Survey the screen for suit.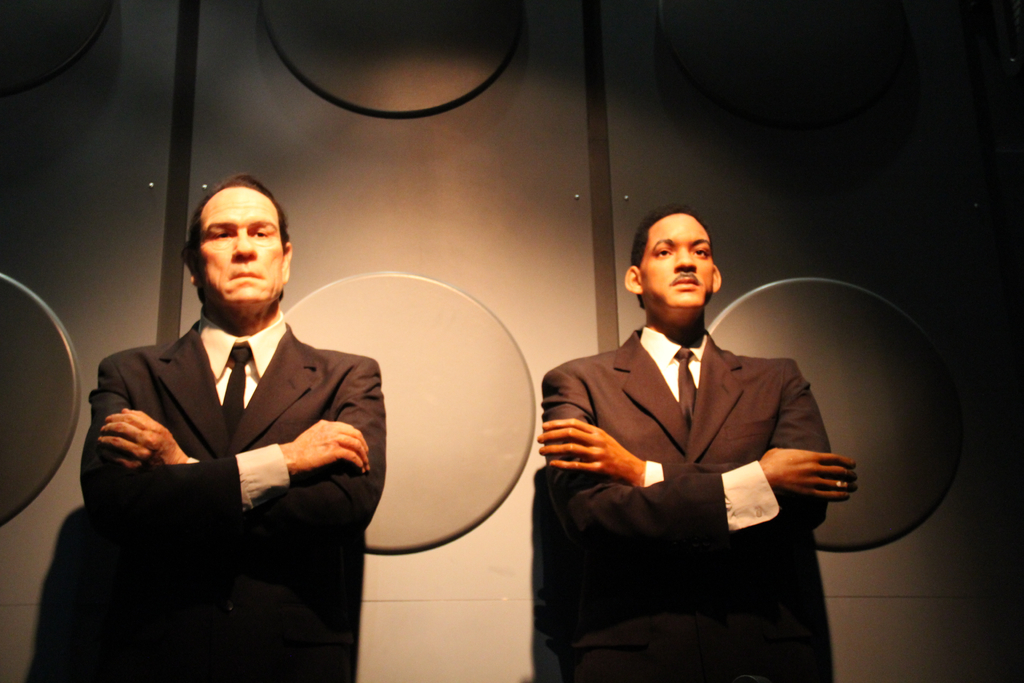
Survey found: (x1=536, y1=242, x2=868, y2=670).
